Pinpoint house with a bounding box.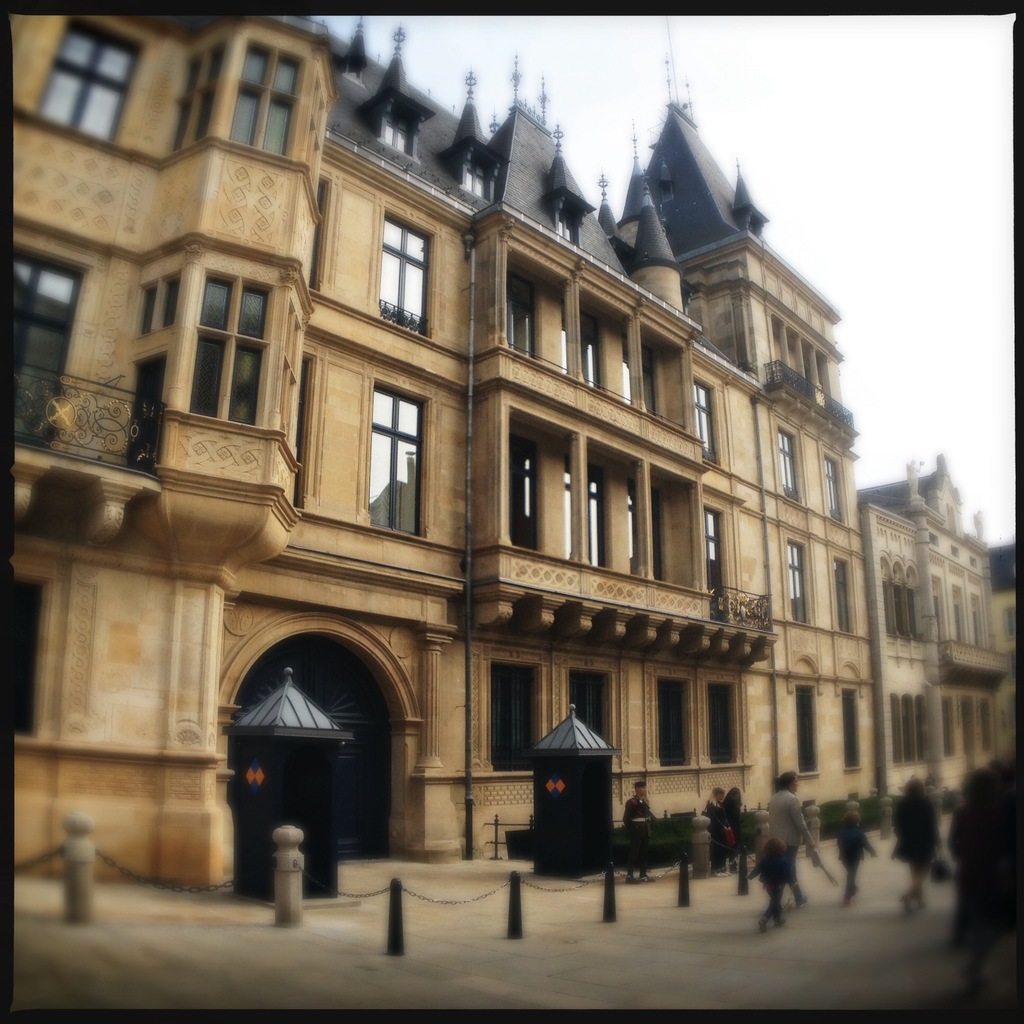
bbox=[990, 548, 1018, 758].
